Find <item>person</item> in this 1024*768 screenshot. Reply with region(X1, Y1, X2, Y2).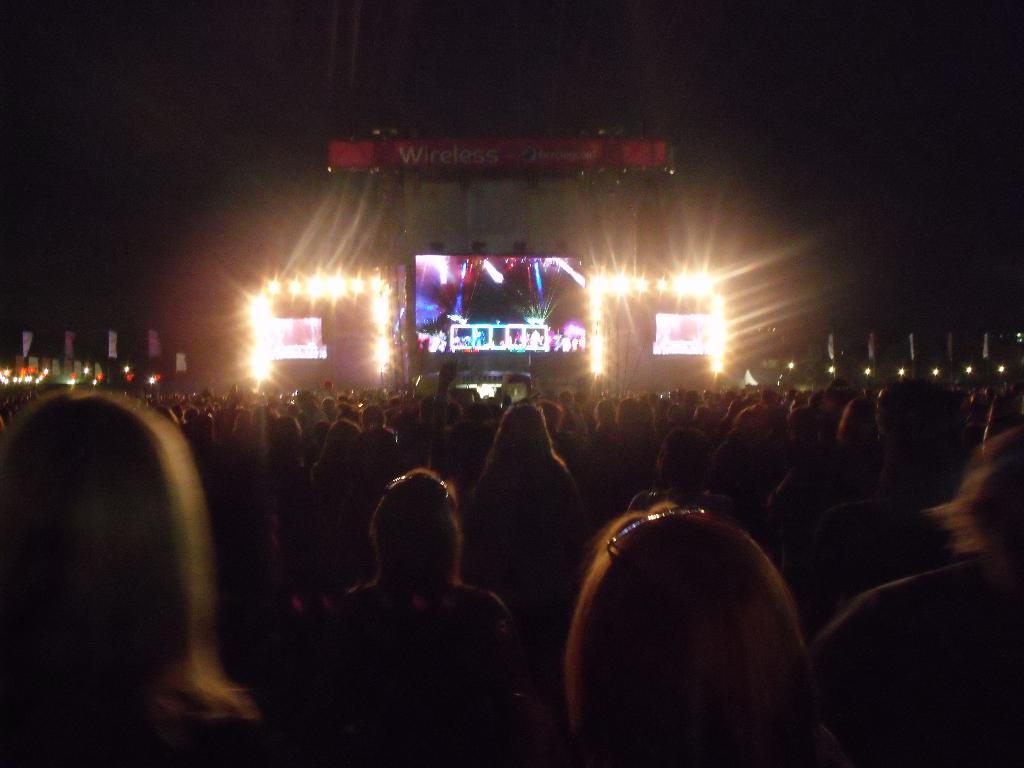
region(292, 475, 530, 767).
